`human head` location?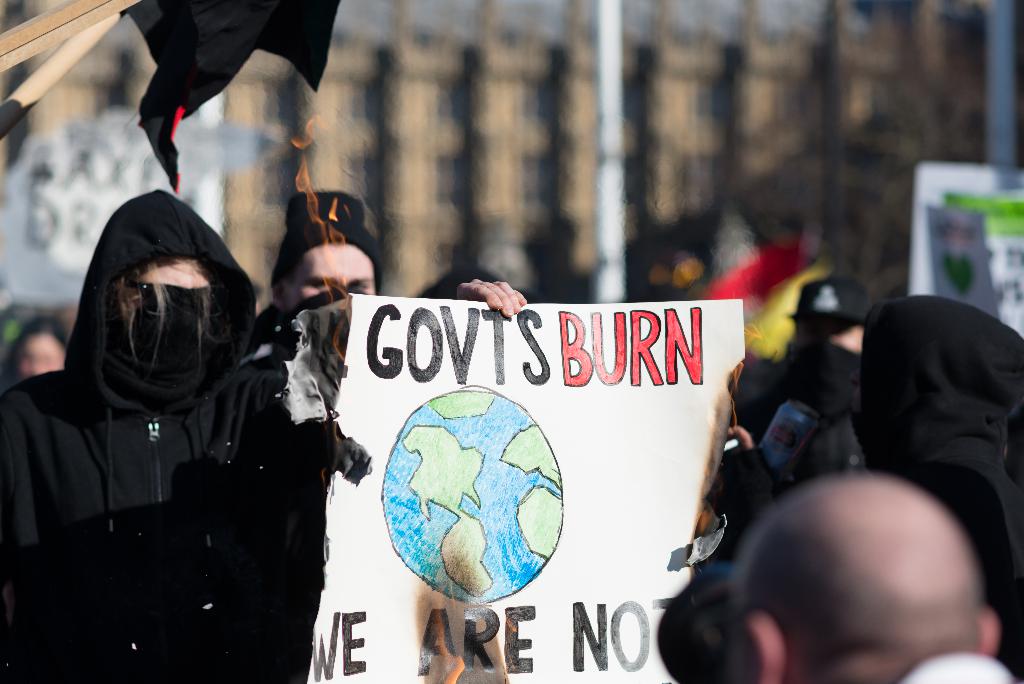
bbox=(788, 281, 865, 413)
